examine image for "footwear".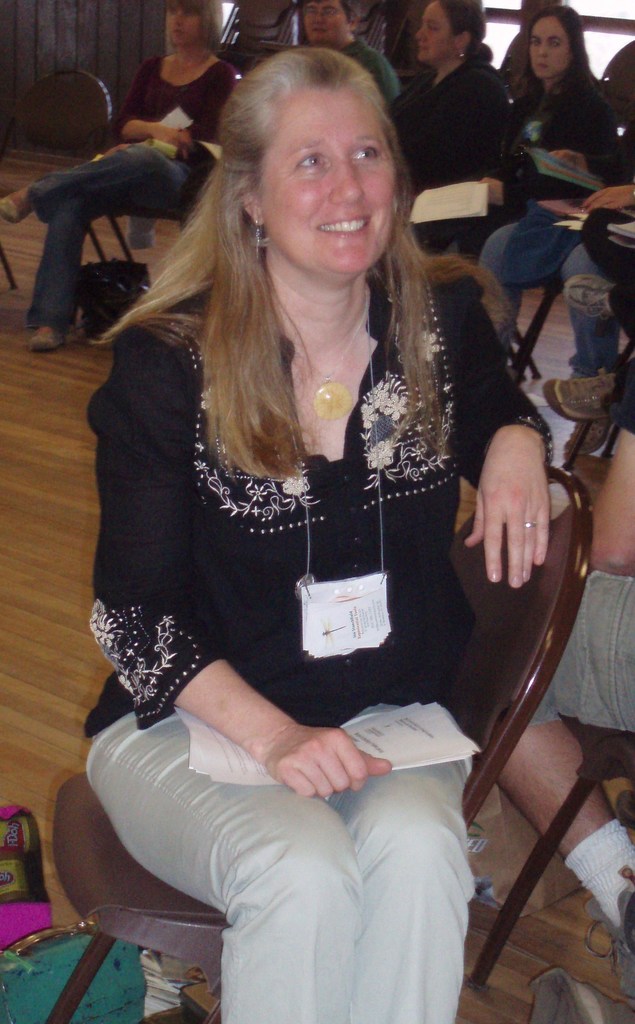
Examination result: [x1=0, y1=193, x2=35, y2=227].
